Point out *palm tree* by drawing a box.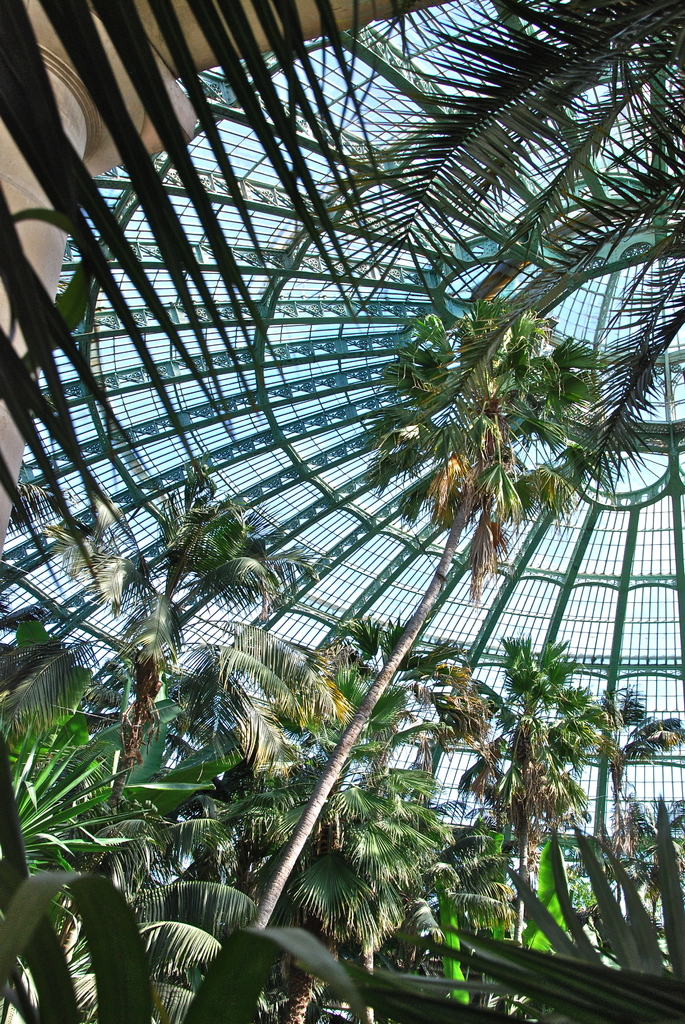
Rect(103, 653, 250, 867).
